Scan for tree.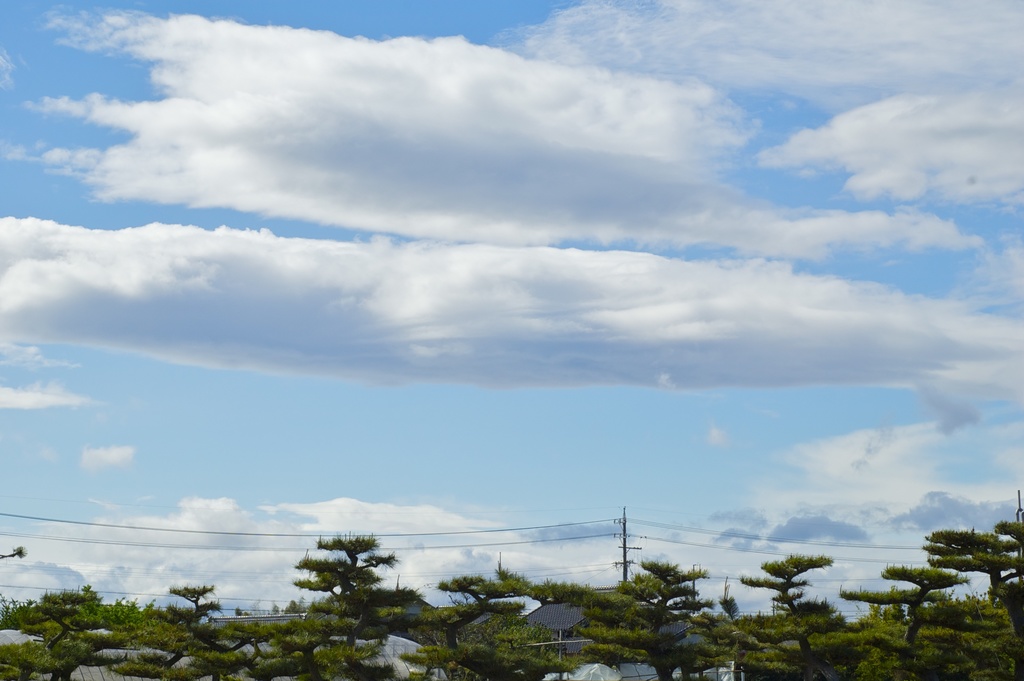
Scan result: 278:531:403:637.
